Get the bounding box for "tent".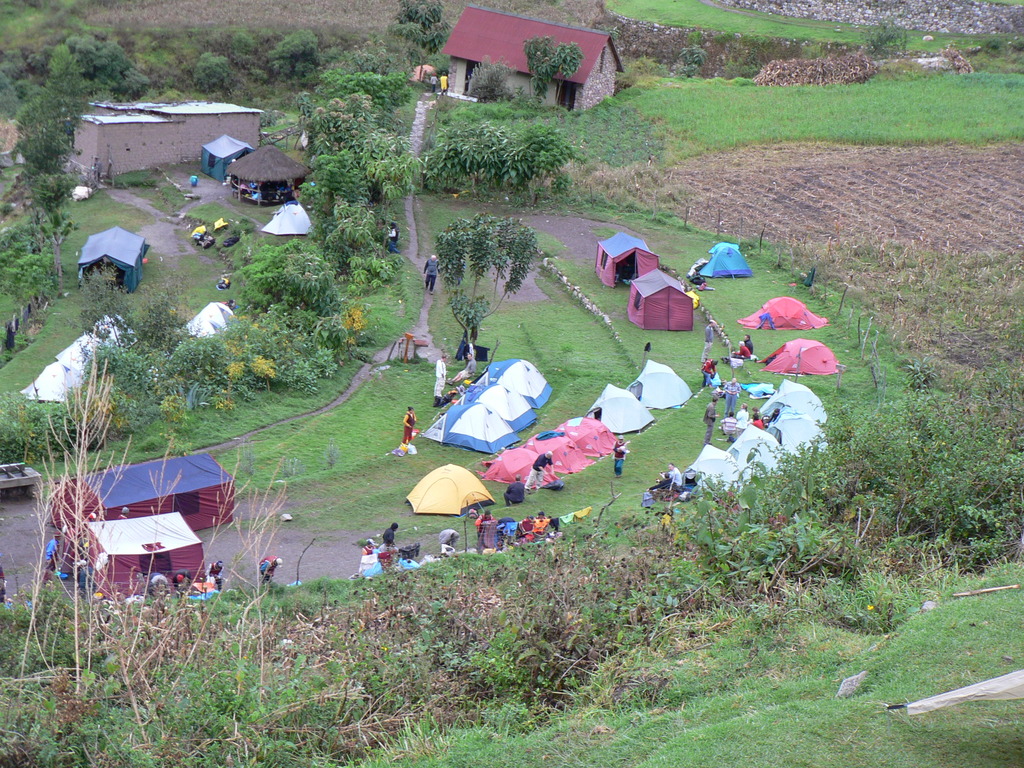
bbox(769, 333, 835, 372).
